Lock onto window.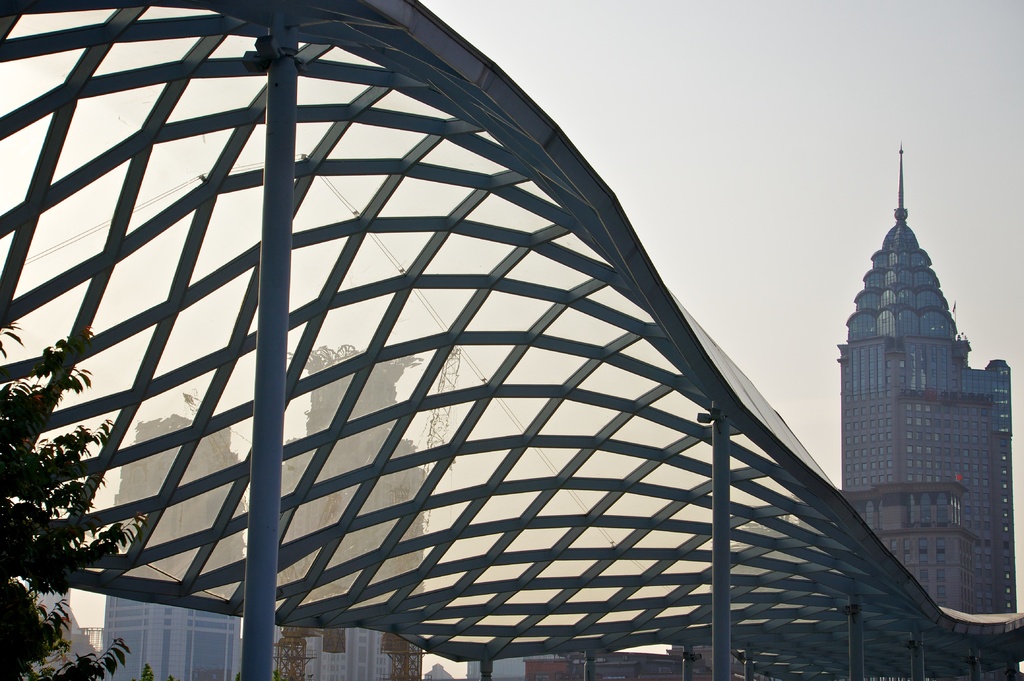
Locked: 920 490 932 530.
